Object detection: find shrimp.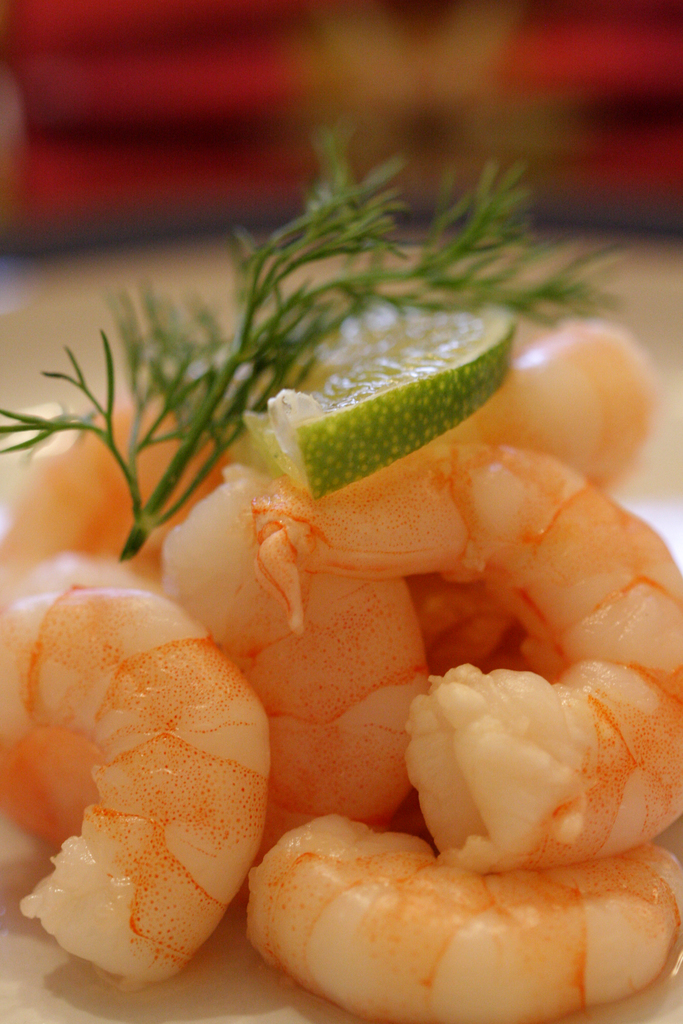
<box>251,428,682,881</box>.
